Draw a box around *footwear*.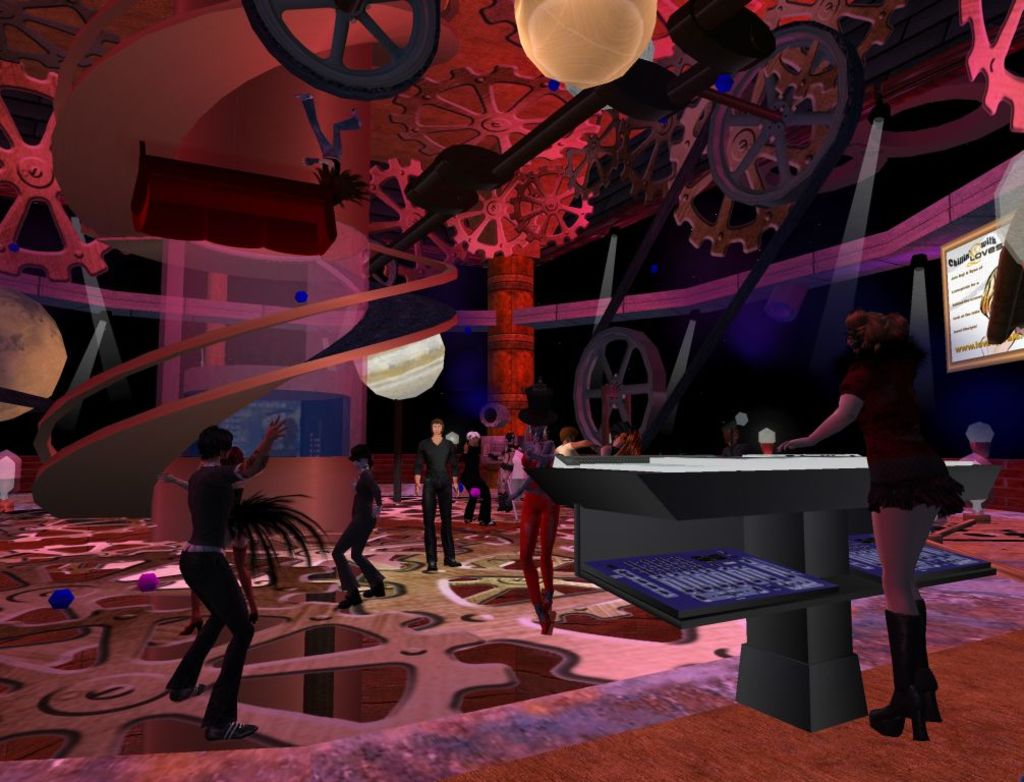
rect(422, 559, 440, 573).
